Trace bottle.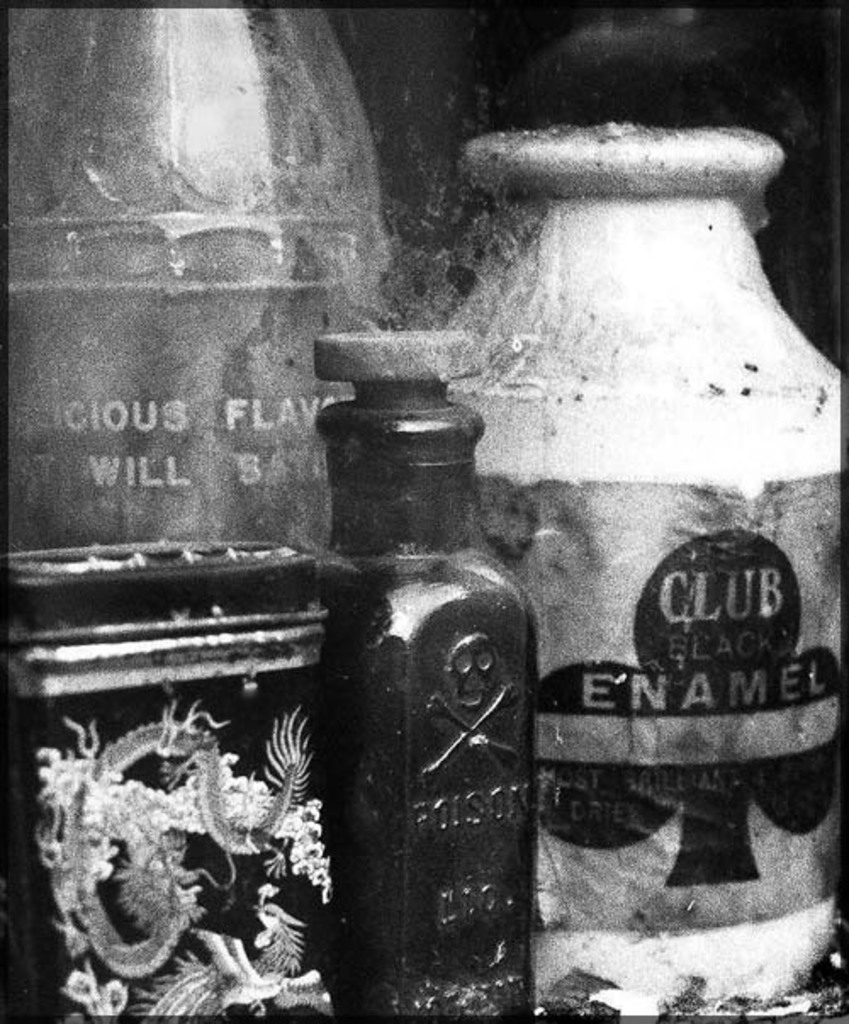
Traced to detection(3, 0, 385, 1022).
